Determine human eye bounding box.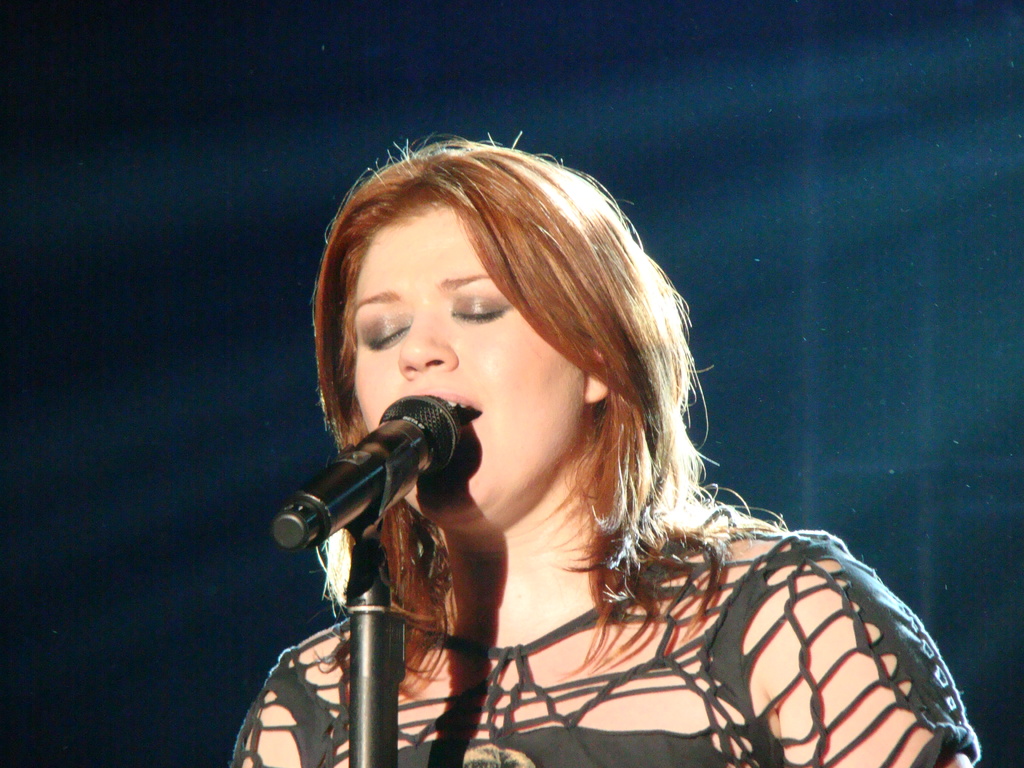
Determined: BBox(356, 311, 412, 355).
